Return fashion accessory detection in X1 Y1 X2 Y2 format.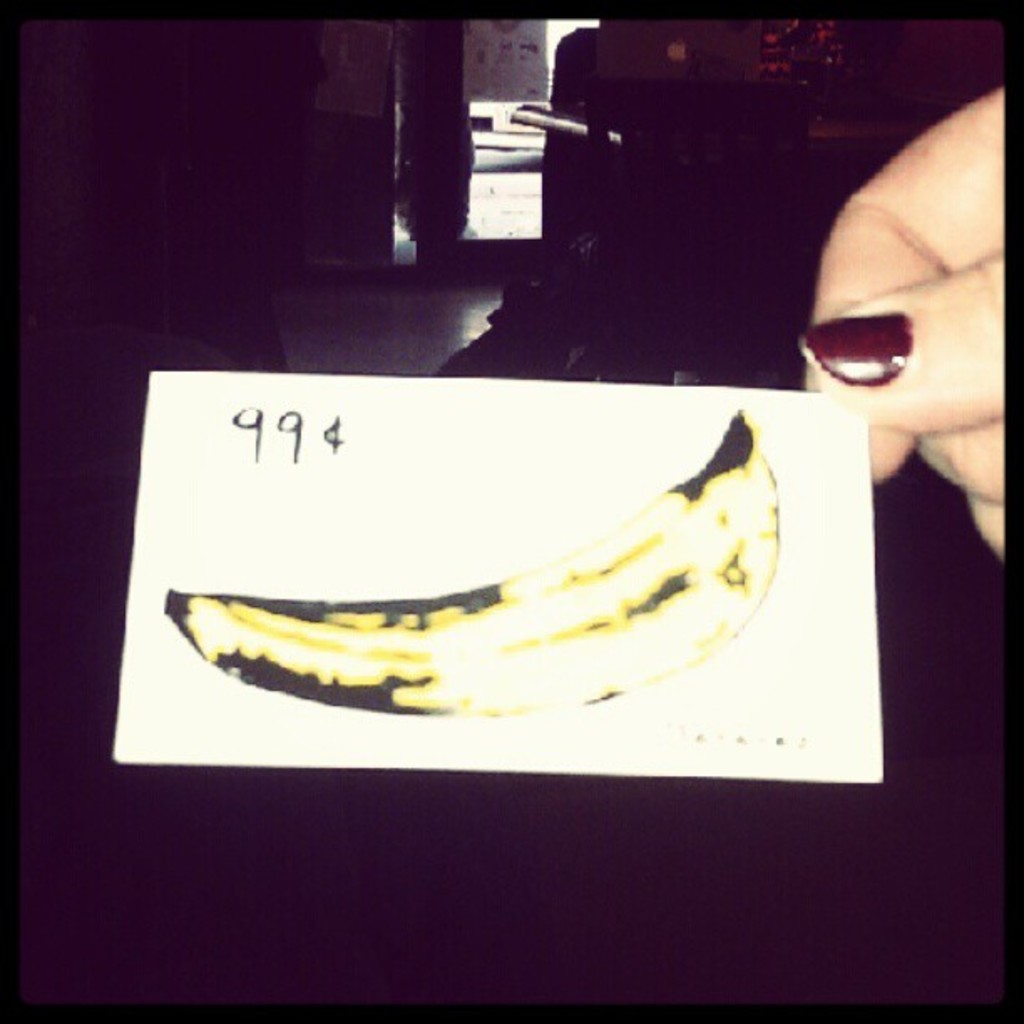
795 315 914 390.
